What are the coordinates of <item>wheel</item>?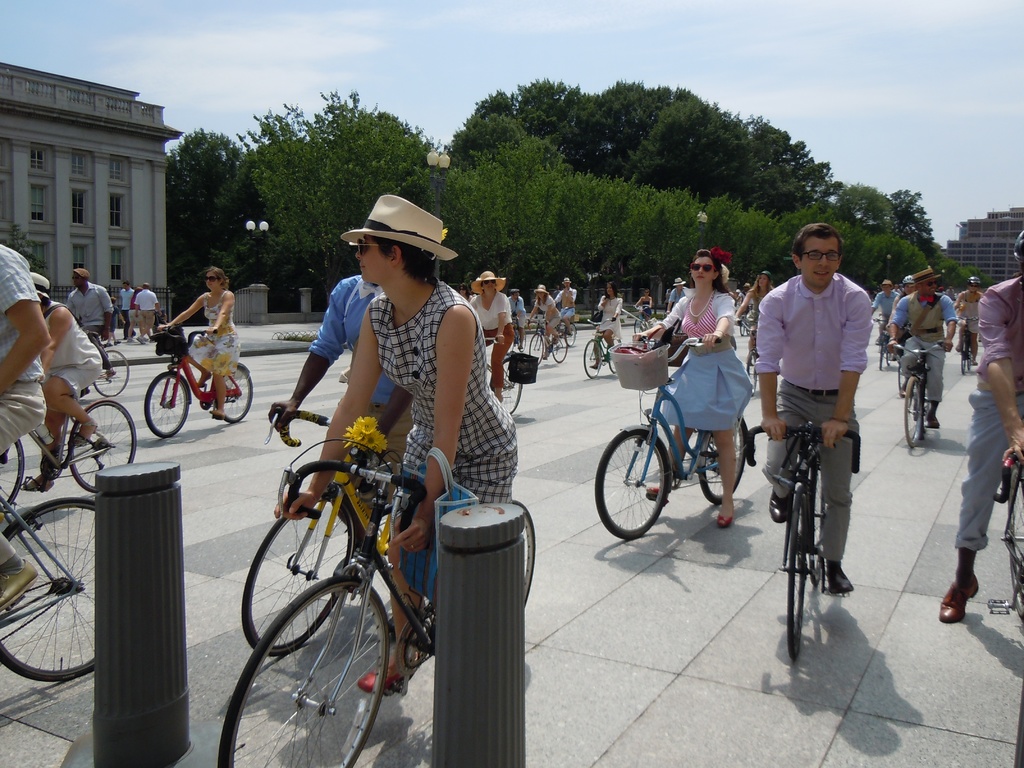
[x1=485, y1=359, x2=524, y2=413].
